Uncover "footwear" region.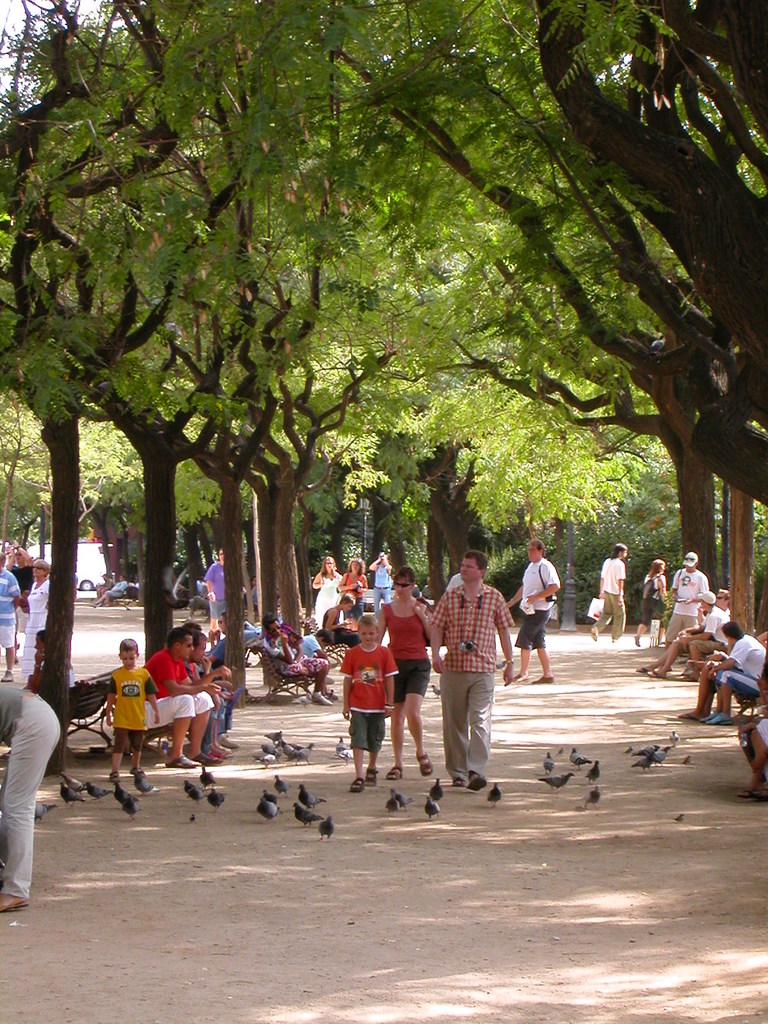
Uncovered: {"x1": 348, "y1": 774, "x2": 363, "y2": 793}.
